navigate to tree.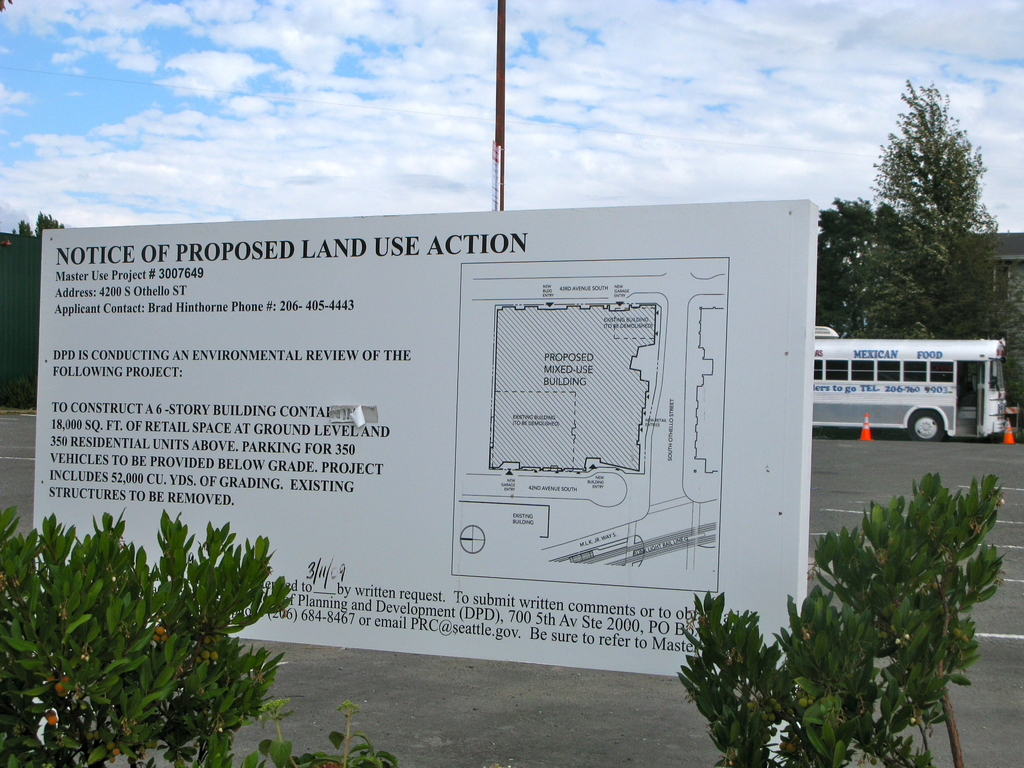
Navigation target: box=[0, 476, 415, 767].
